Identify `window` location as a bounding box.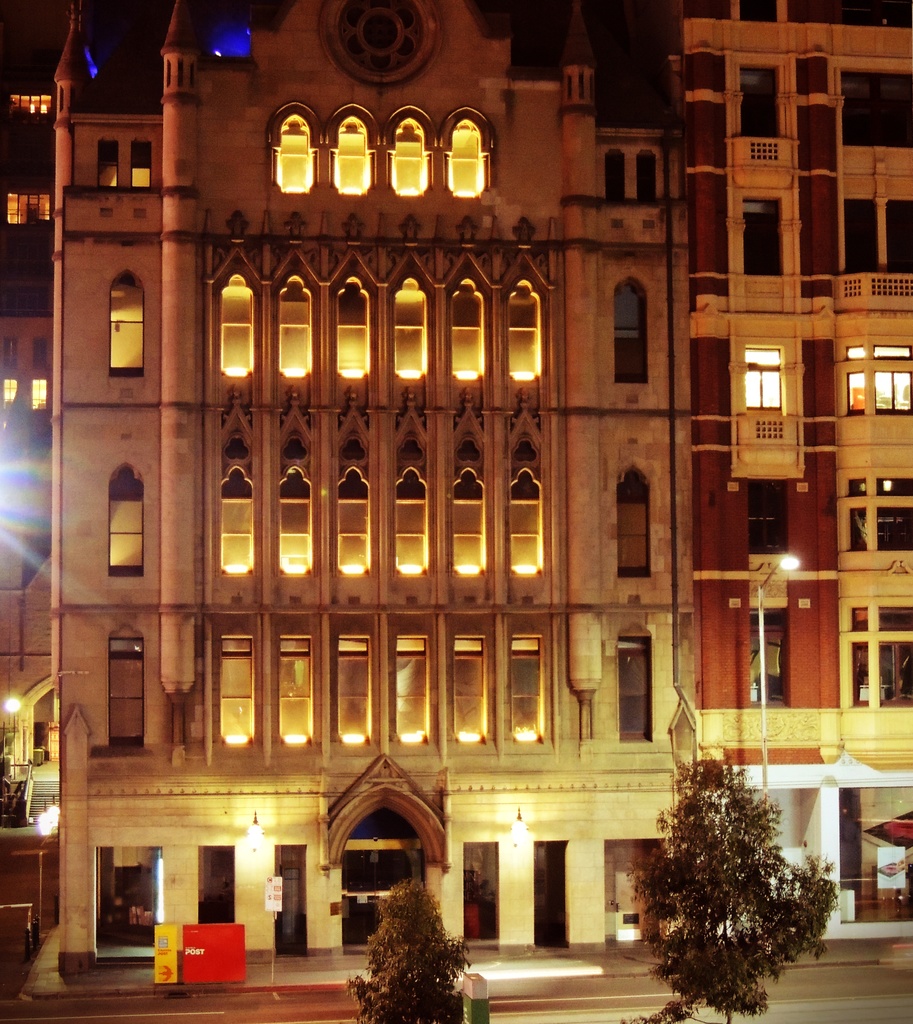
[614,292,639,383].
